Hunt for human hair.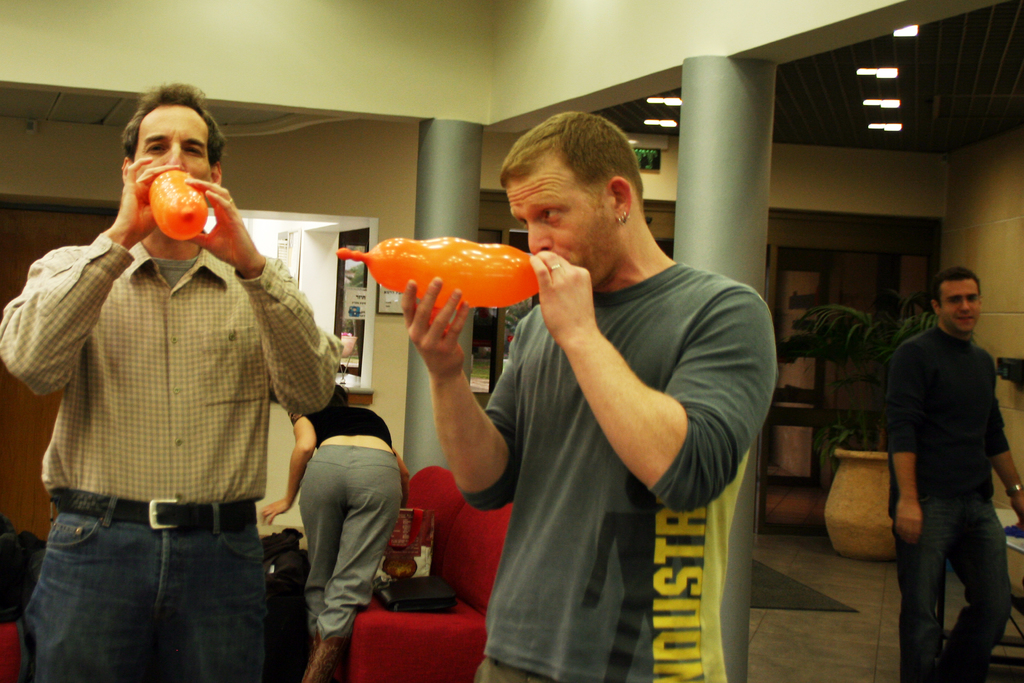
Hunted down at [932, 264, 981, 300].
